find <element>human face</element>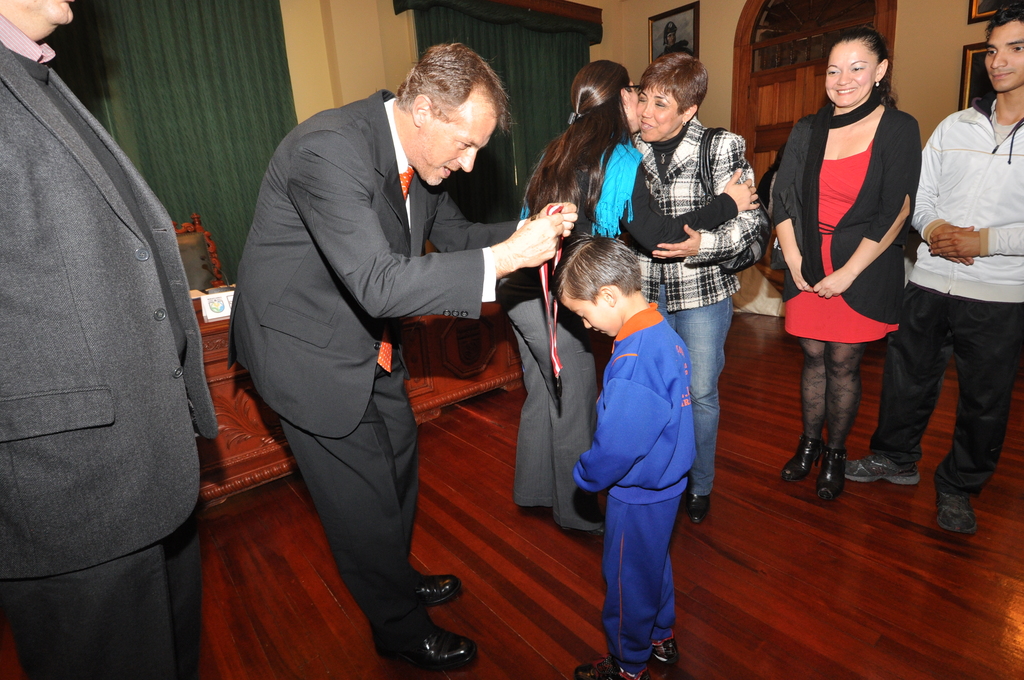
bbox(419, 92, 493, 191)
